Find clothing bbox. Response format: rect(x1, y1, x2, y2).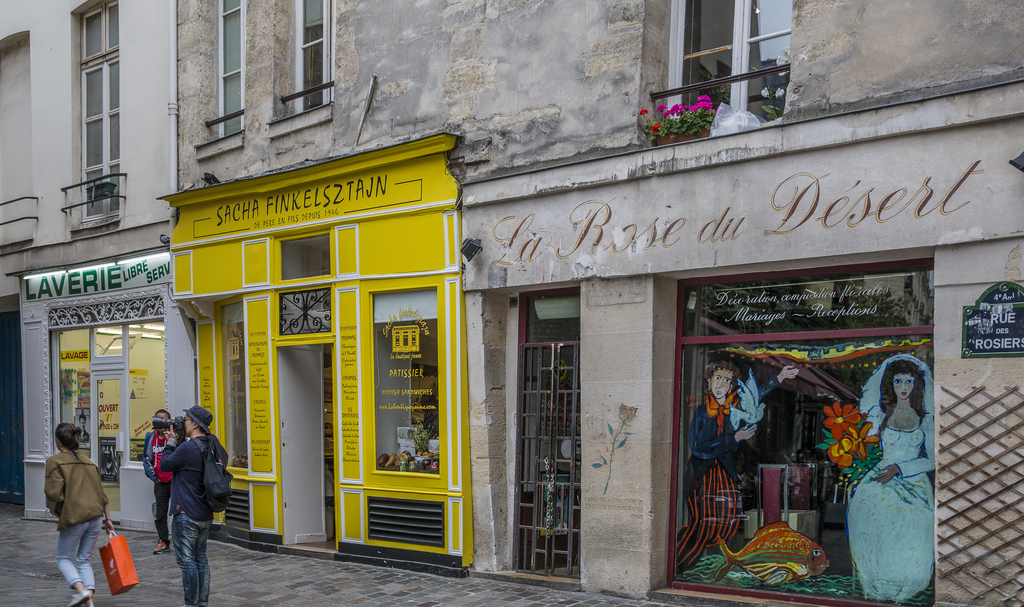
rect(42, 448, 110, 593).
